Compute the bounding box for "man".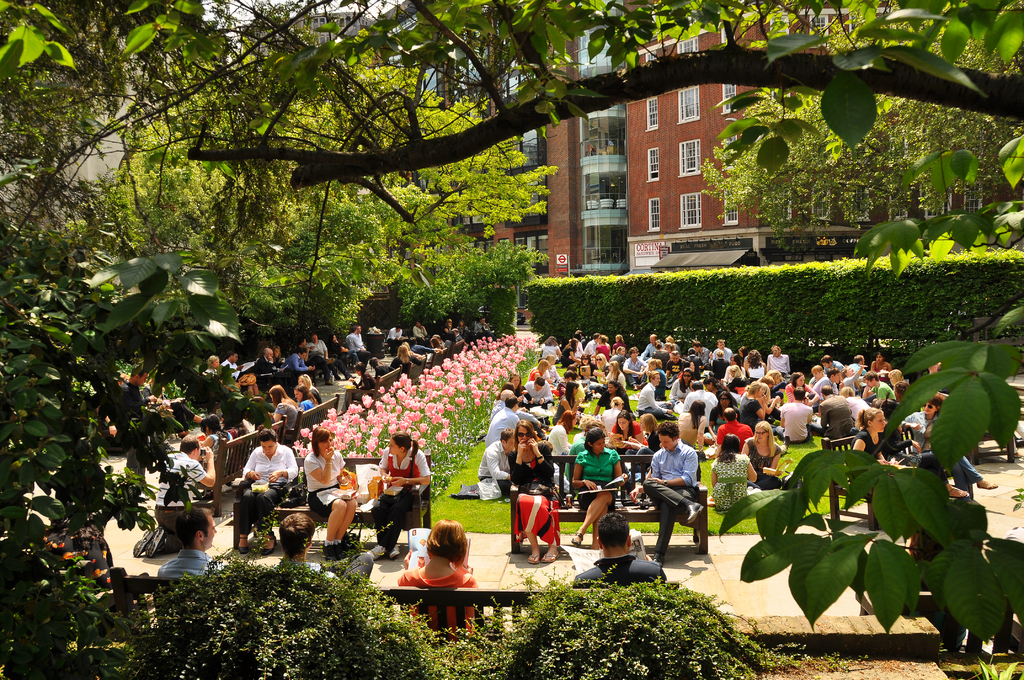
[x1=525, y1=375, x2=550, y2=409].
